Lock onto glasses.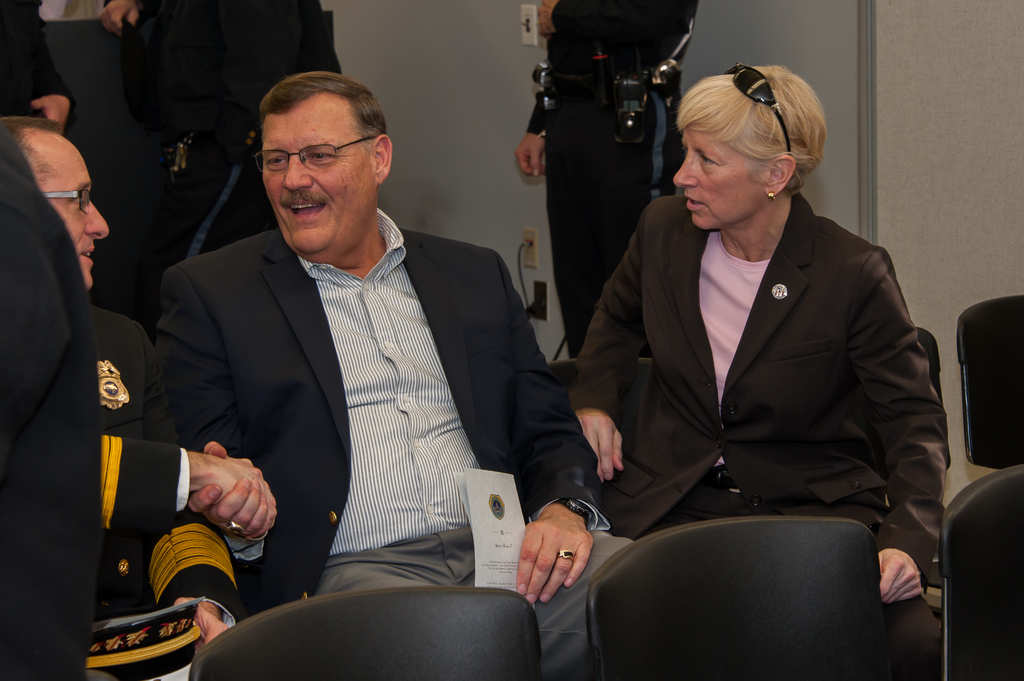
Locked: l=723, t=62, r=792, b=152.
